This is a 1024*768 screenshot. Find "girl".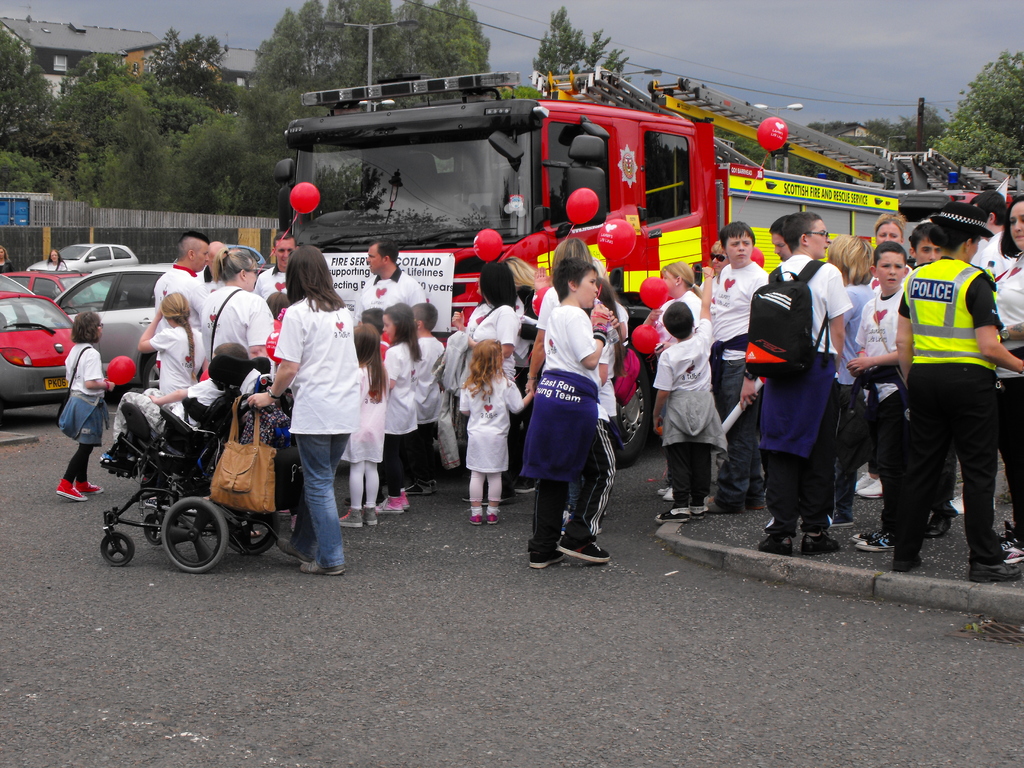
Bounding box: box=[56, 317, 133, 503].
